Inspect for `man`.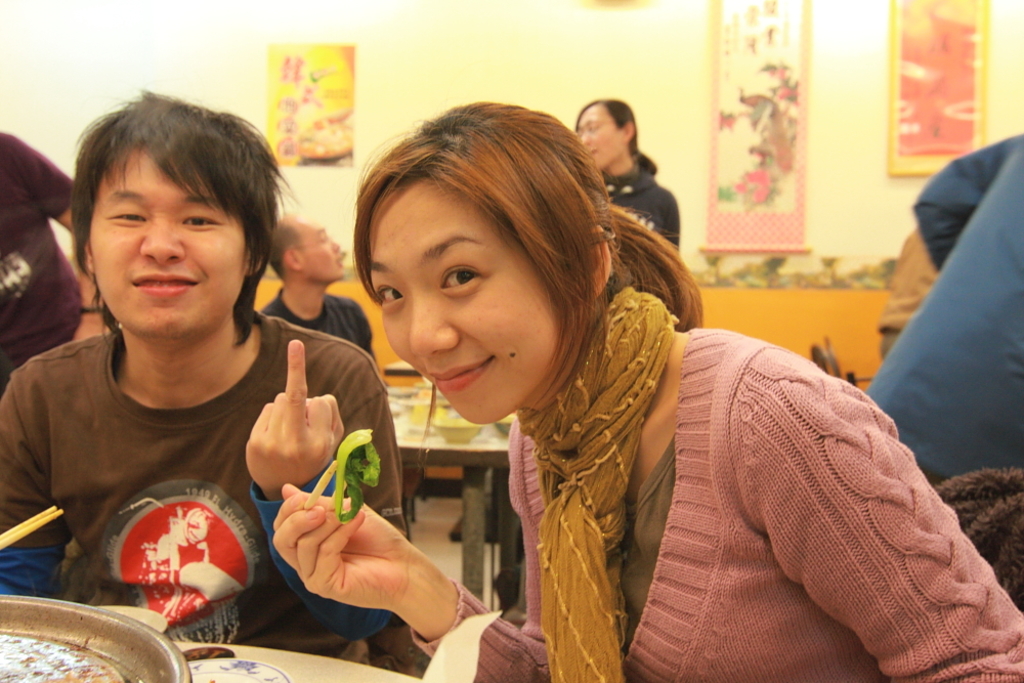
Inspection: select_region(0, 127, 104, 383).
